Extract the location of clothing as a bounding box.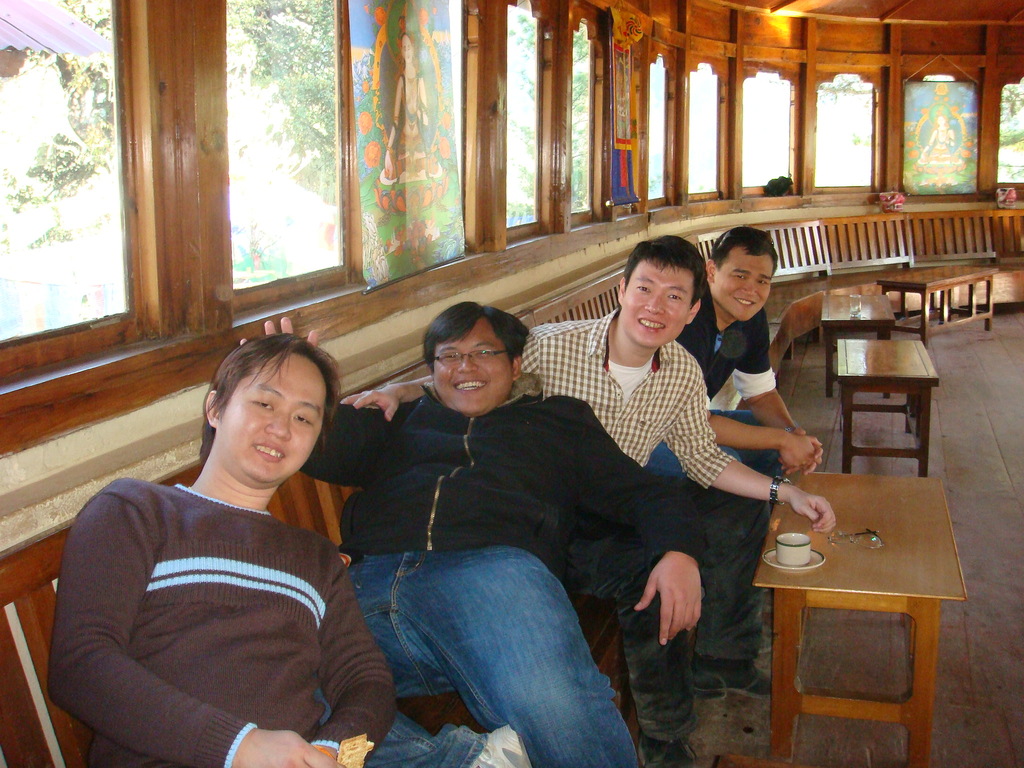
(left=44, top=481, right=481, bottom=765).
